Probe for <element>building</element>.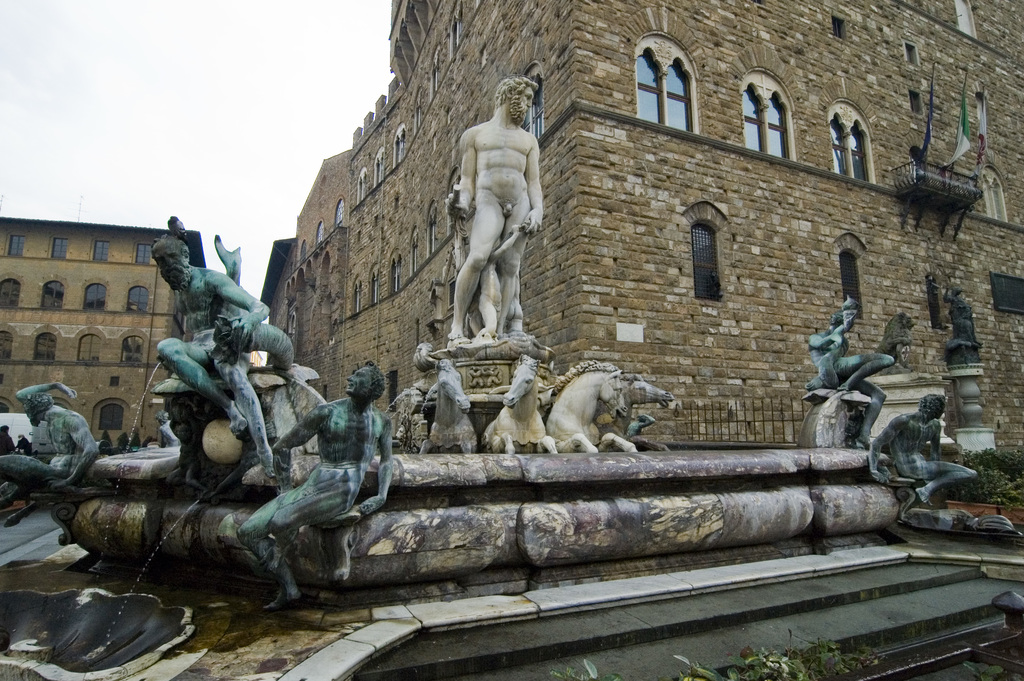
Probe result: BBox(0, 216, 214, 457).
